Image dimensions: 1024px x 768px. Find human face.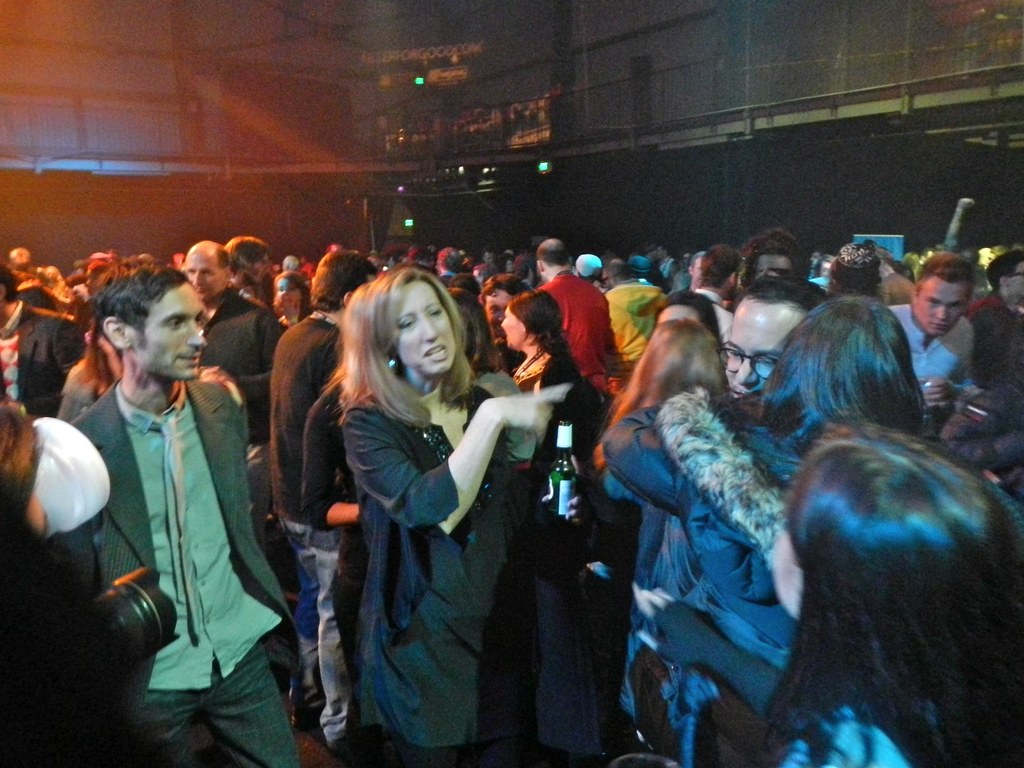
{"x1": 1011, "y1": 260, "x2": 1023, "y2": 301}.
